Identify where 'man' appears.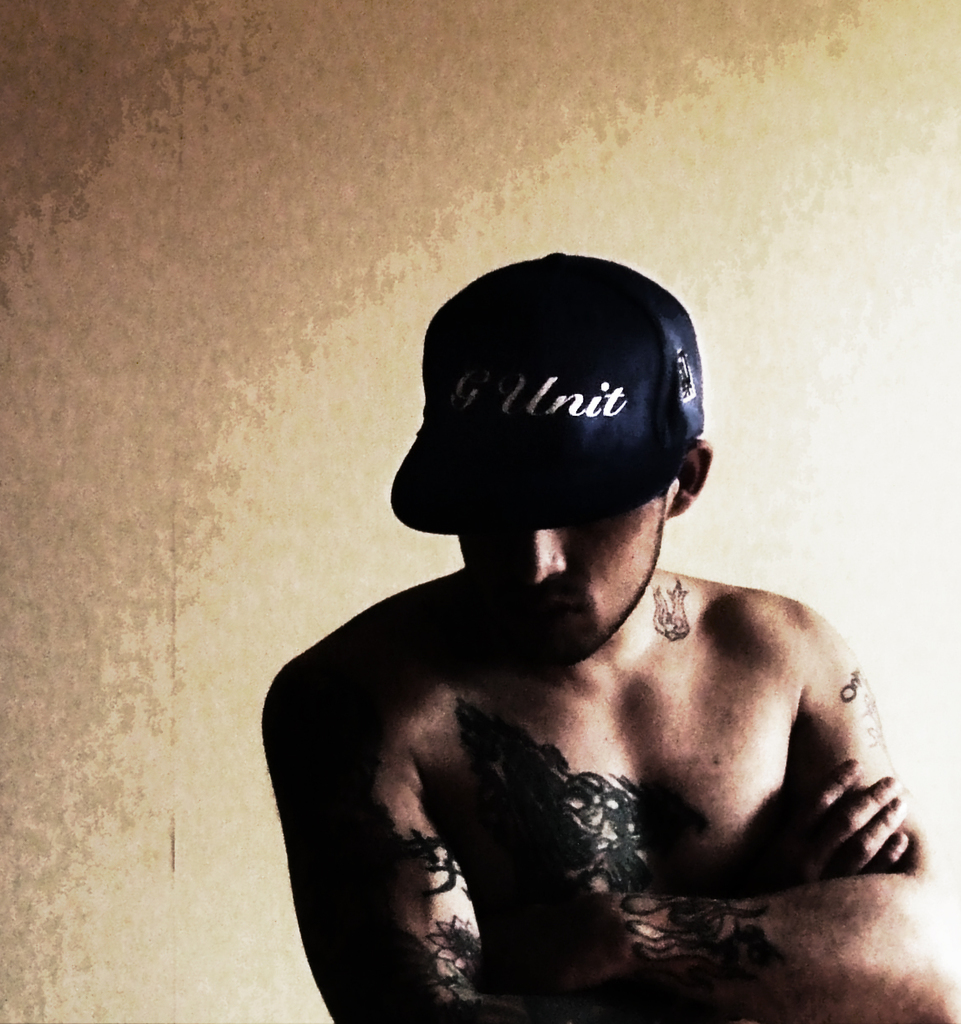
Appears at locate(284, 255, 925, 1023).
